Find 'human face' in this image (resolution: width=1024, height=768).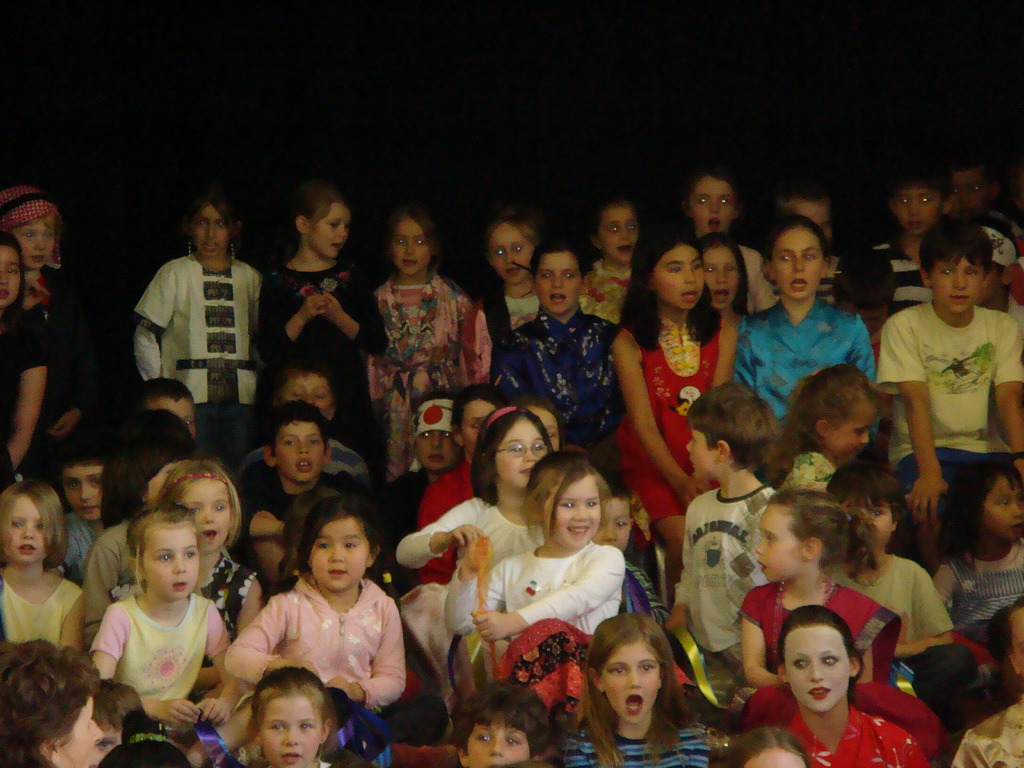
select_region(826, 404, 877, 463).
